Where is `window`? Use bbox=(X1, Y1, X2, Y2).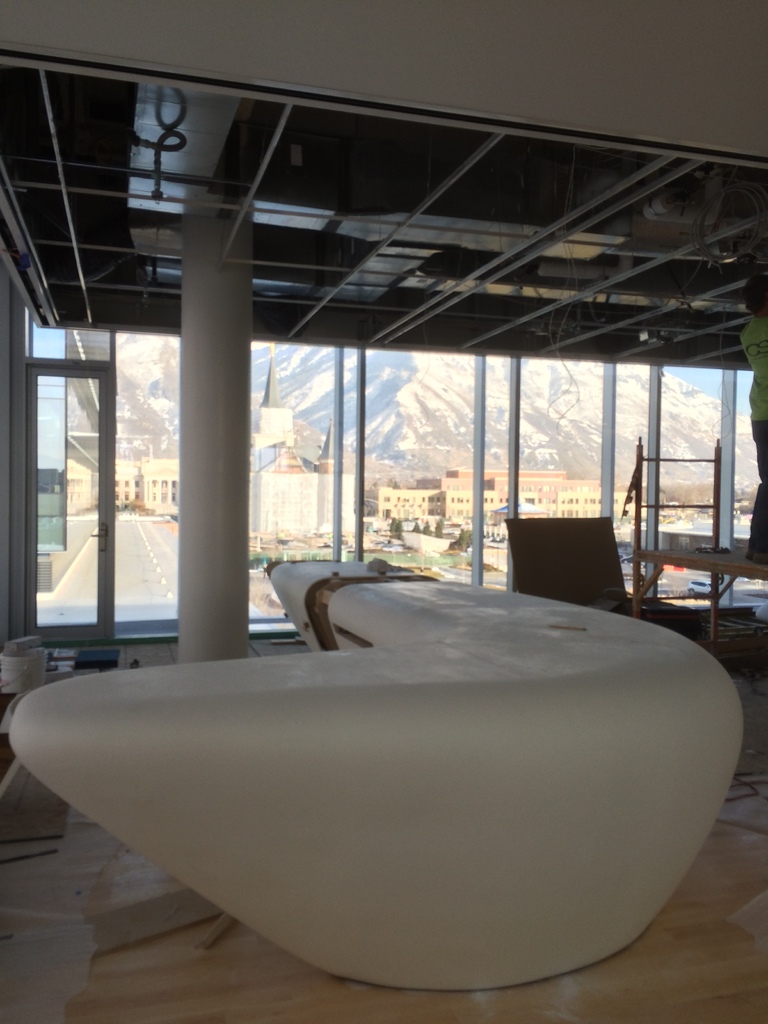
bbox=(150, 480, 156, 487).
